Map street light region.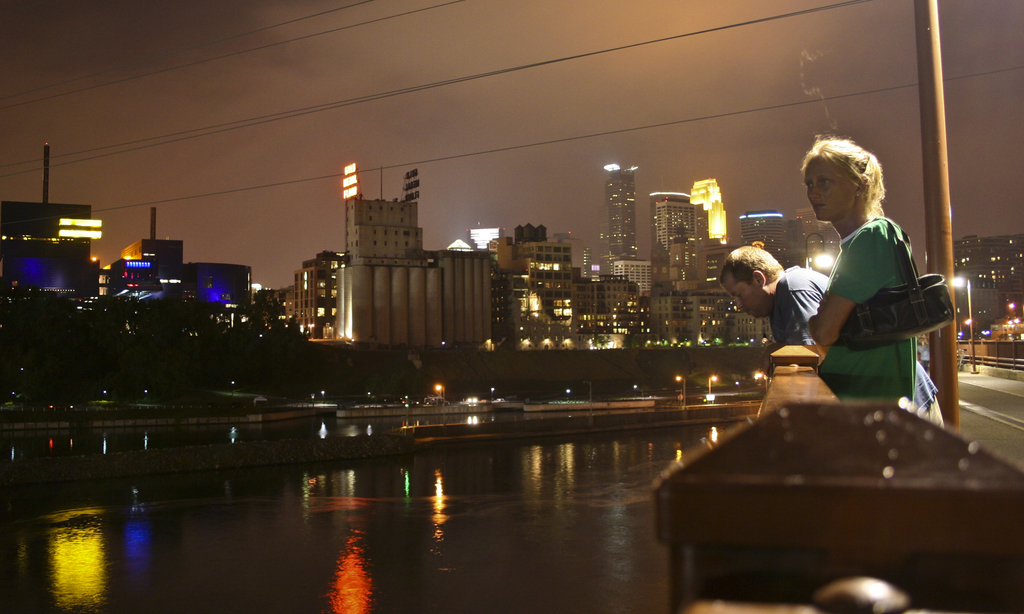
Mapped to <bbox>801, 229, 836, 269</bbox>.
